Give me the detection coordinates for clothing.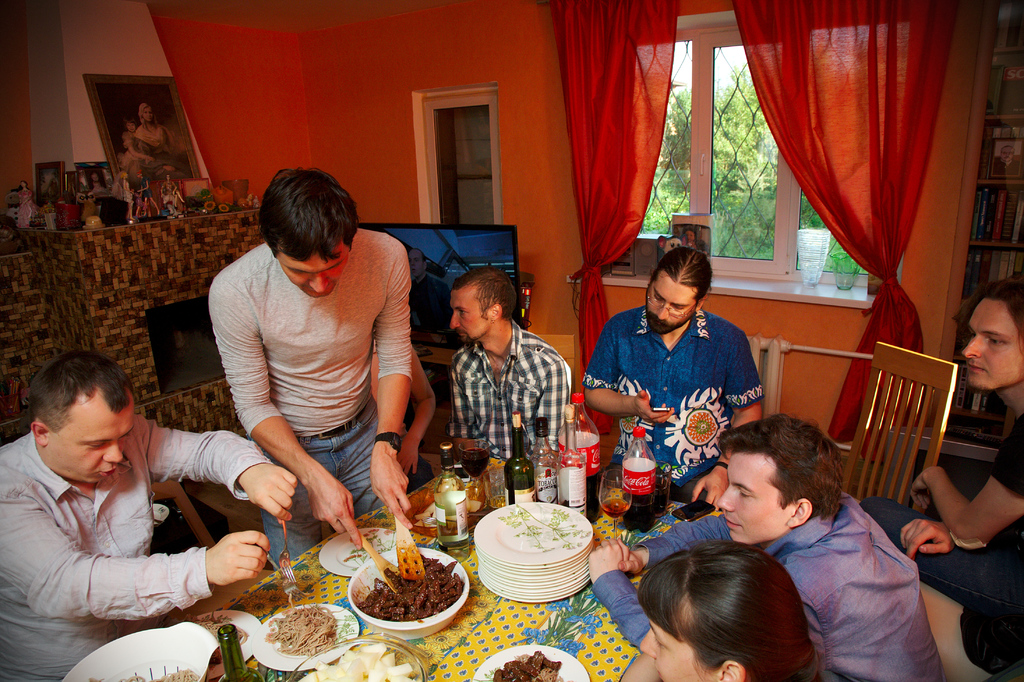
<bbox>116, 131, 142, 184</bbox>.
